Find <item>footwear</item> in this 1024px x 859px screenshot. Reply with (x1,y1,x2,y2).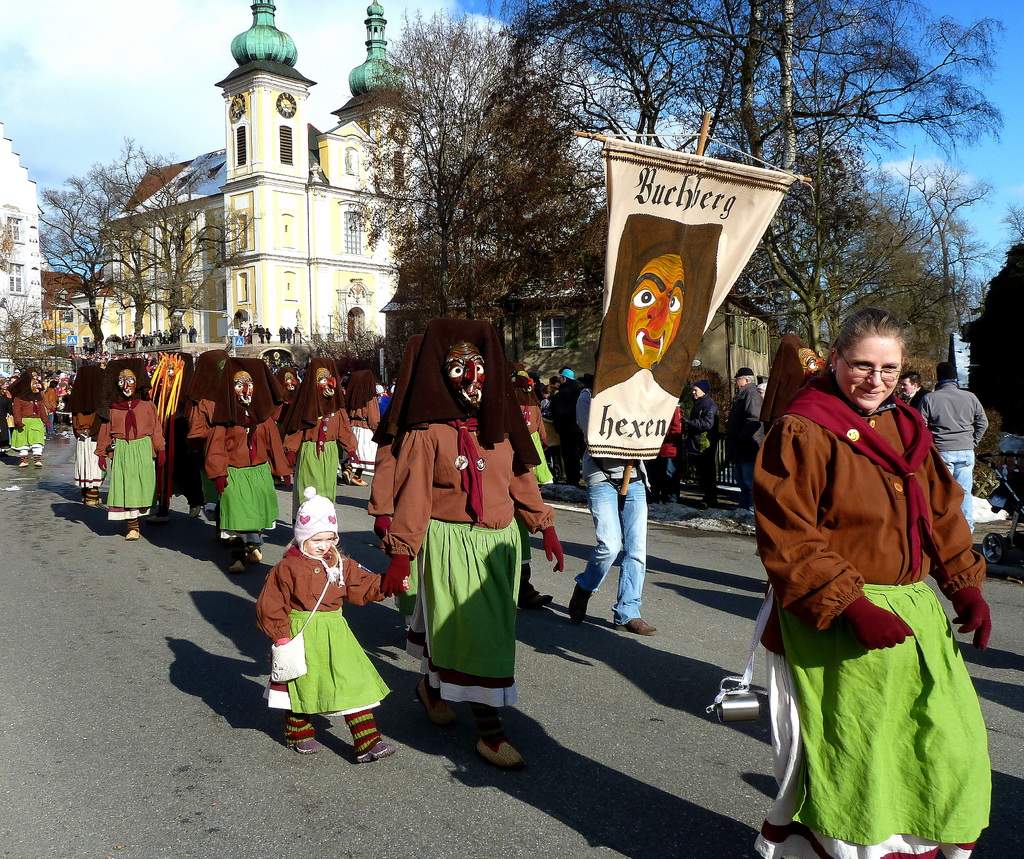
(32,462,45,471).
